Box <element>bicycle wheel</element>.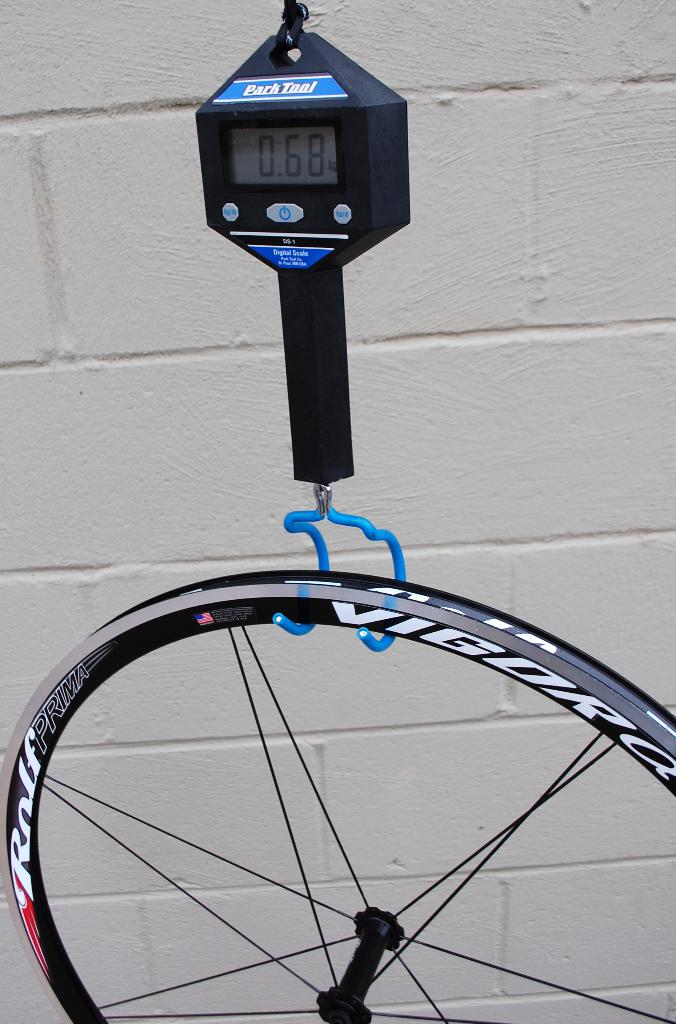
0/573/675/1023.
